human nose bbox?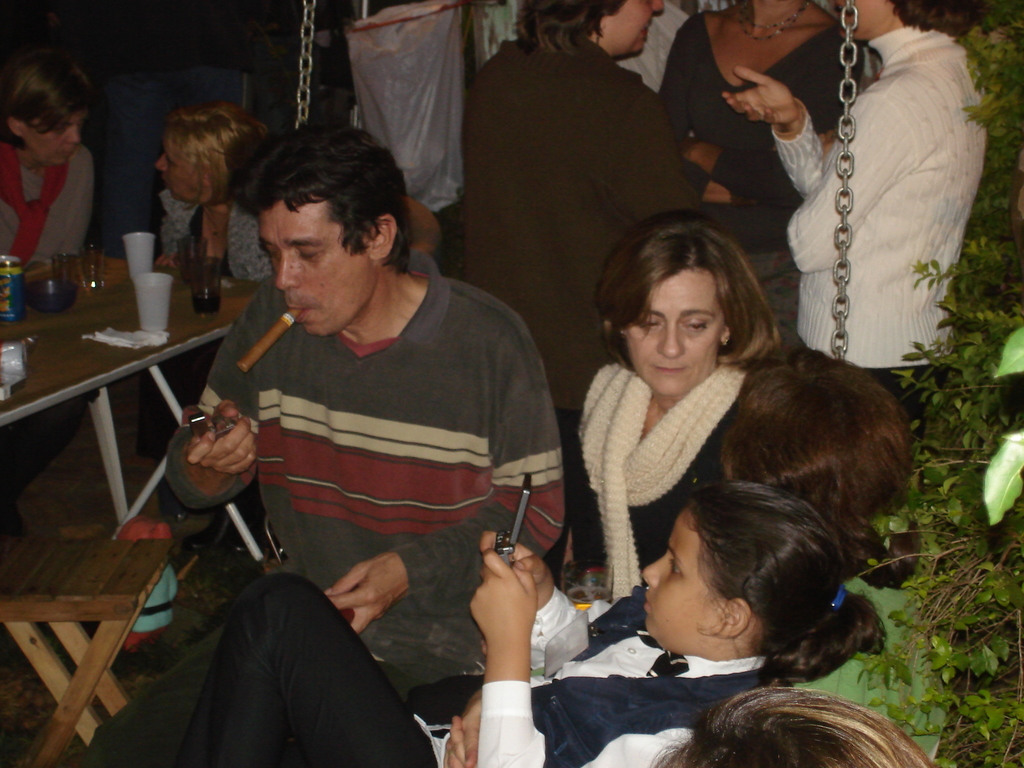
[left=655, top=326, right=685, bottom=358]
